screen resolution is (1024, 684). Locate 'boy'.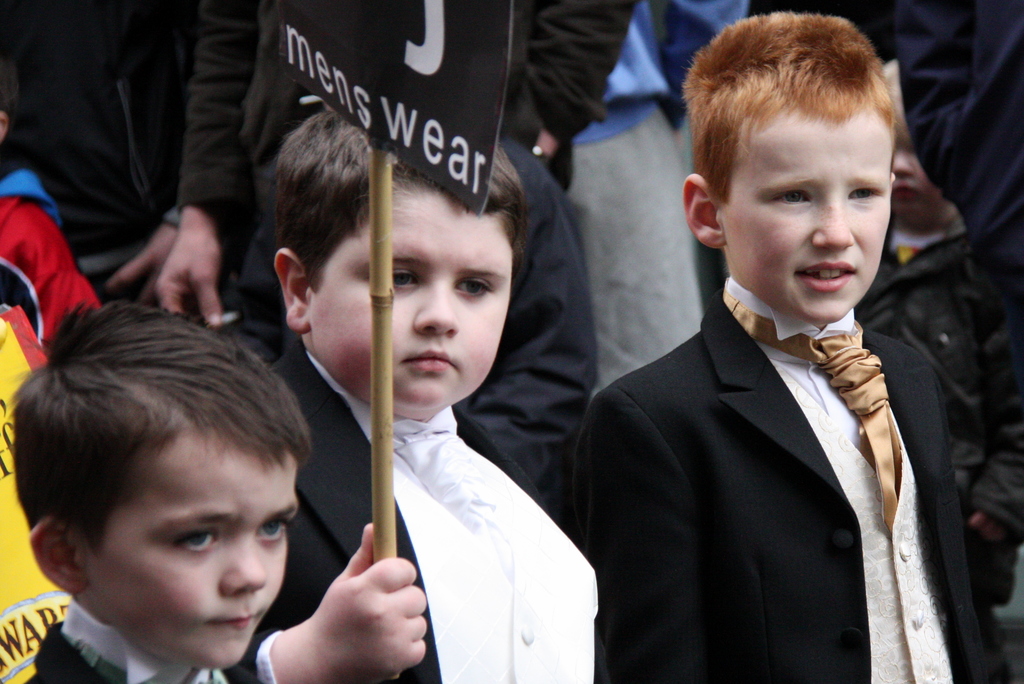
bbox=(573, 10, 995, 683).
